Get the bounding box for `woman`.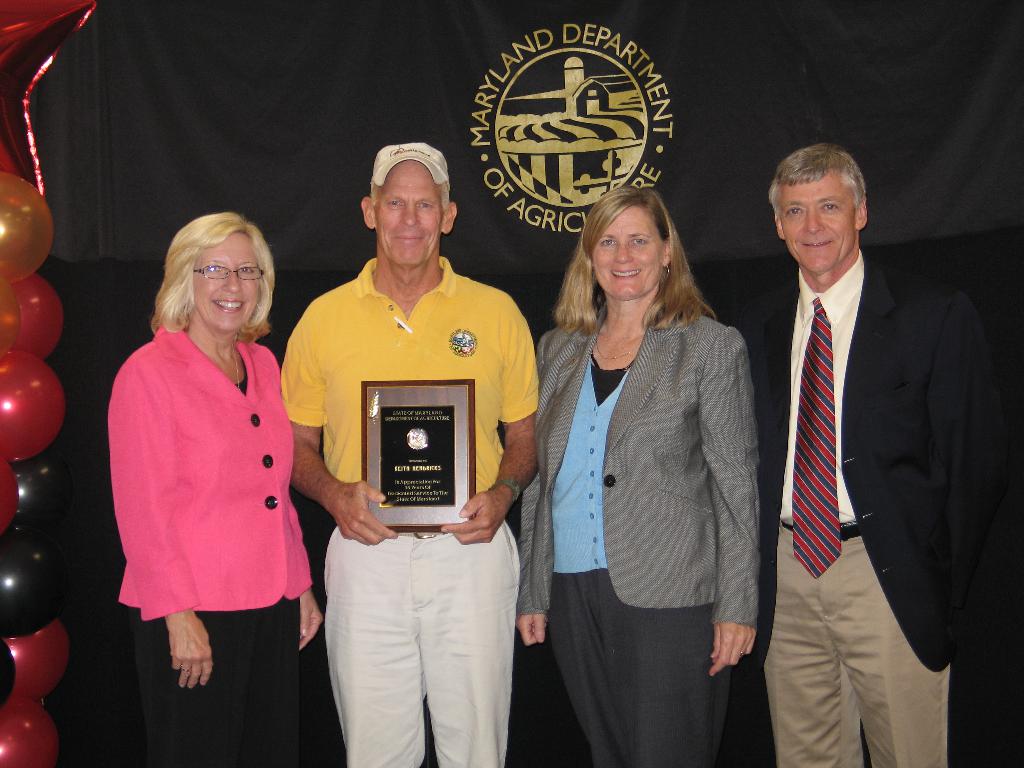
locate(514, 186, 763, 767).
